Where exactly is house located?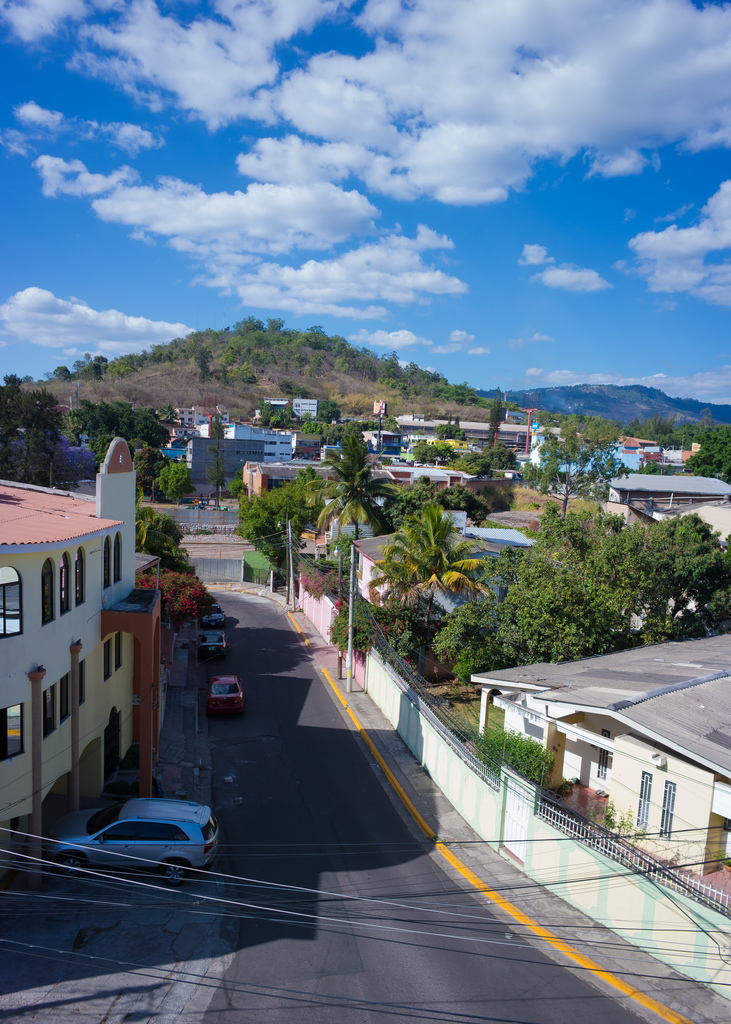
Its bounding box is [x1=95, y1=421, x2=167, y2=815].
